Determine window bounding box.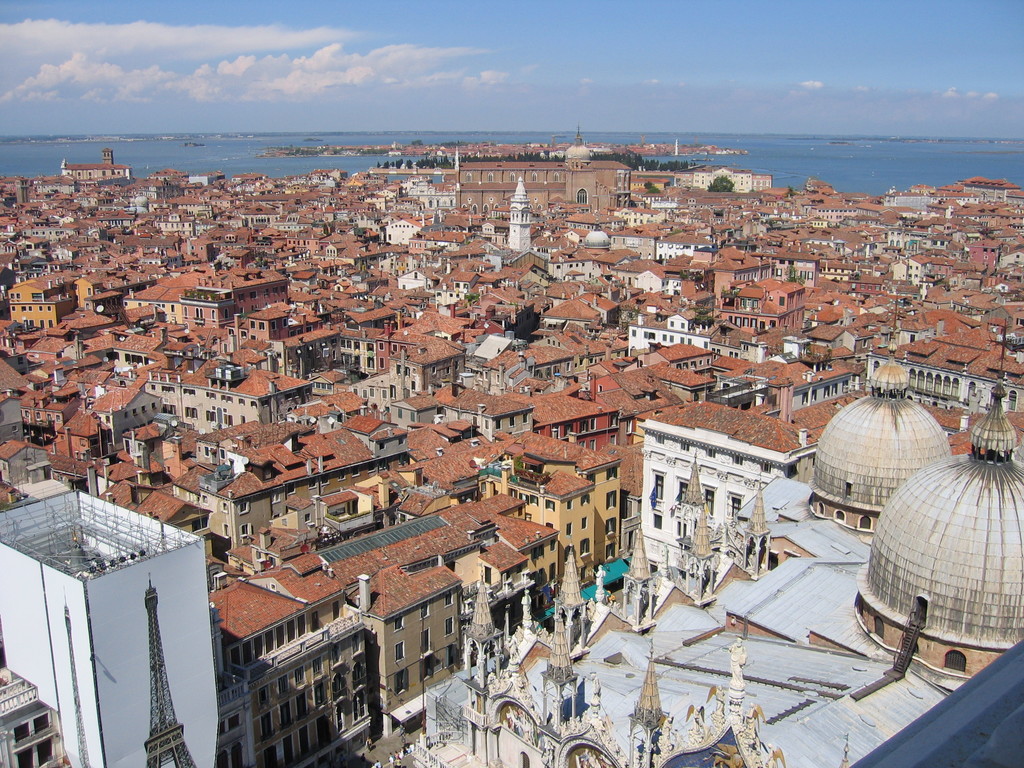
Determined: region(443, 620, 456, 641).
